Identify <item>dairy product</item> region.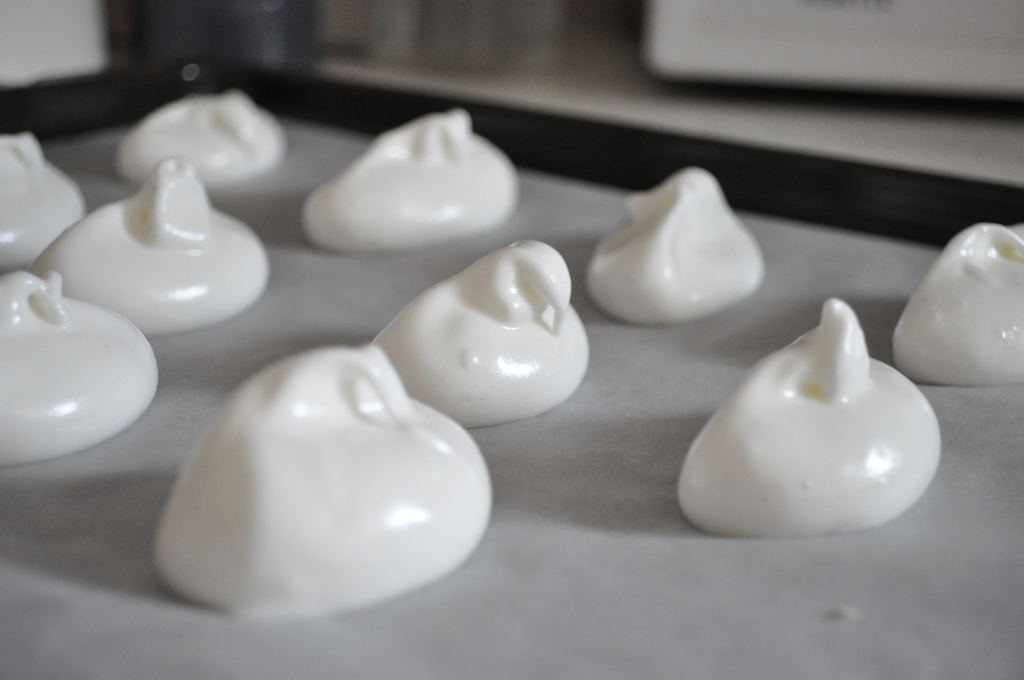
Region: box(76, 158, 261, 334).
